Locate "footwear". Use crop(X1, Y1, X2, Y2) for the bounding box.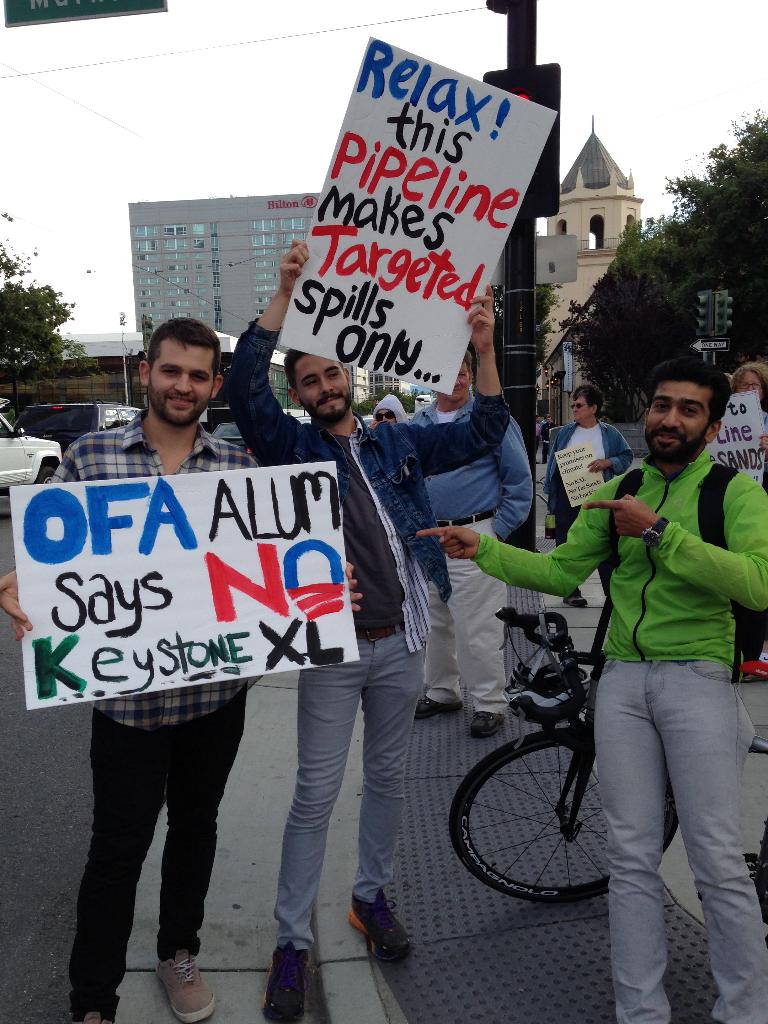
crop(152, 948, 216, 1023).
